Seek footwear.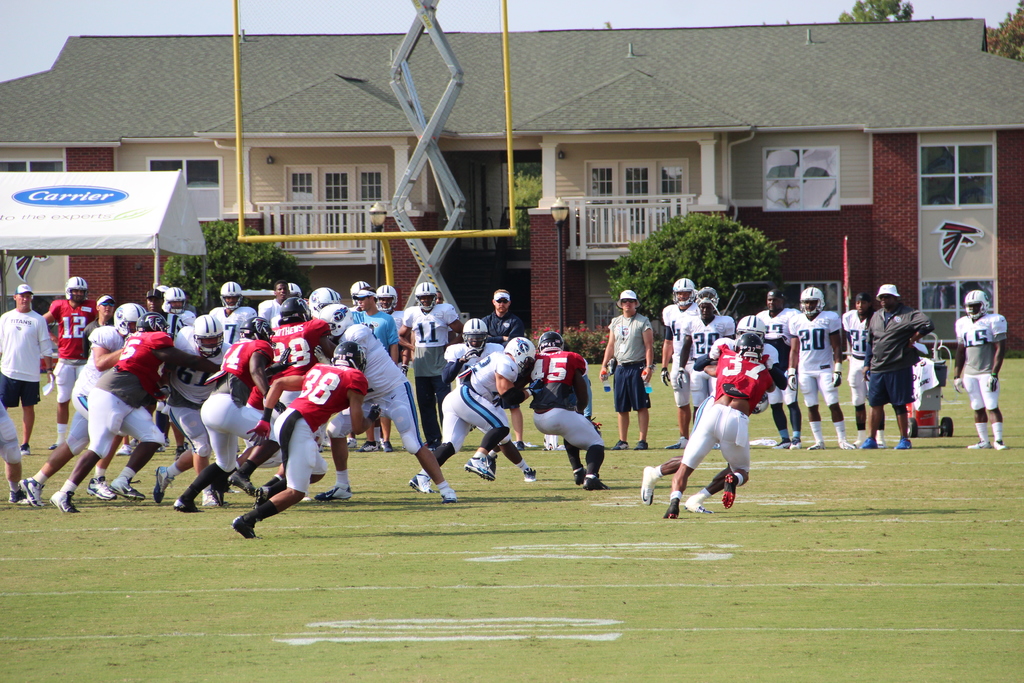
rect(171, 502, 197, 513).
